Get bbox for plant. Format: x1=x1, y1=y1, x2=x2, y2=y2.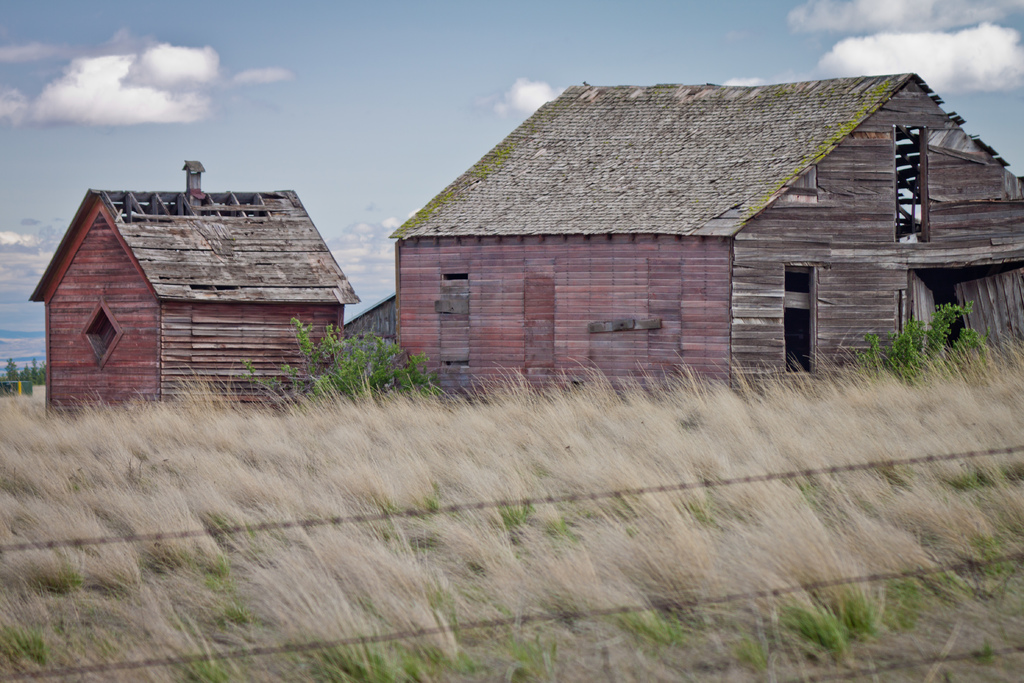
x1=231, y1=320, x2=437, y2=408.
